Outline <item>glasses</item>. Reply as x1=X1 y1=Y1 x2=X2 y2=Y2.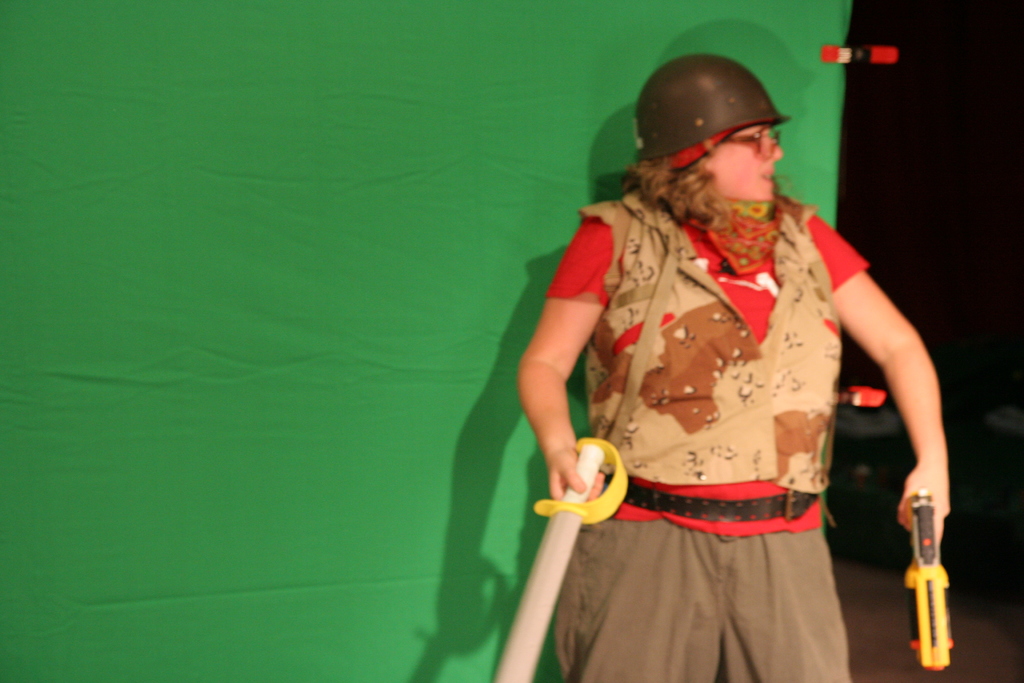
x1=721 y1=132 x2=784 y2=159.
